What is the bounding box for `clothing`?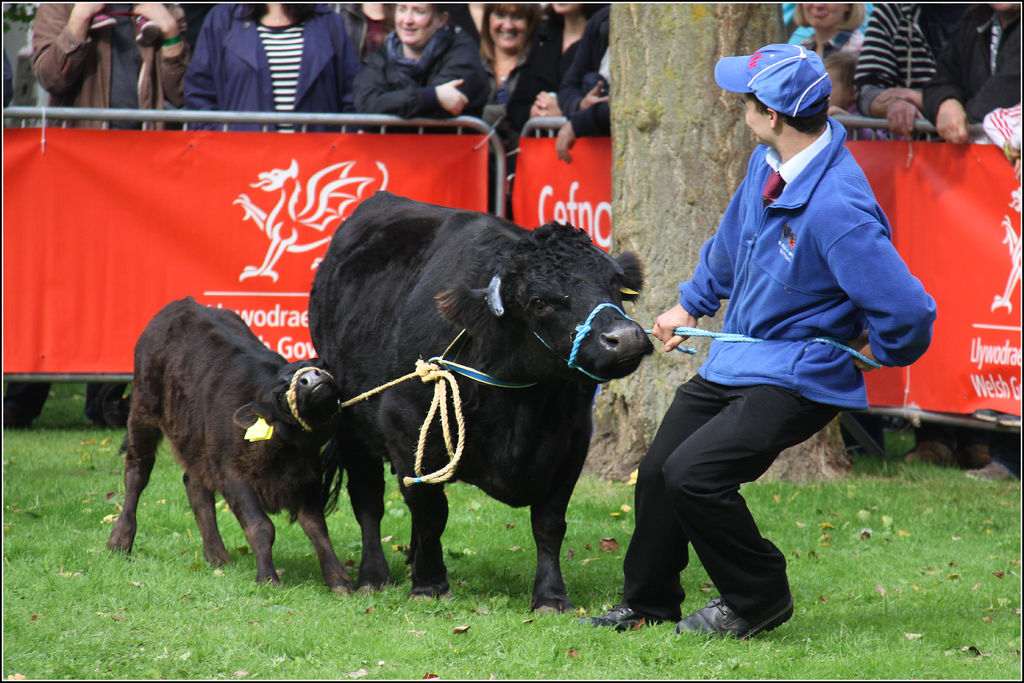
<bbox>14, 8, 183, 108</bbox>.
